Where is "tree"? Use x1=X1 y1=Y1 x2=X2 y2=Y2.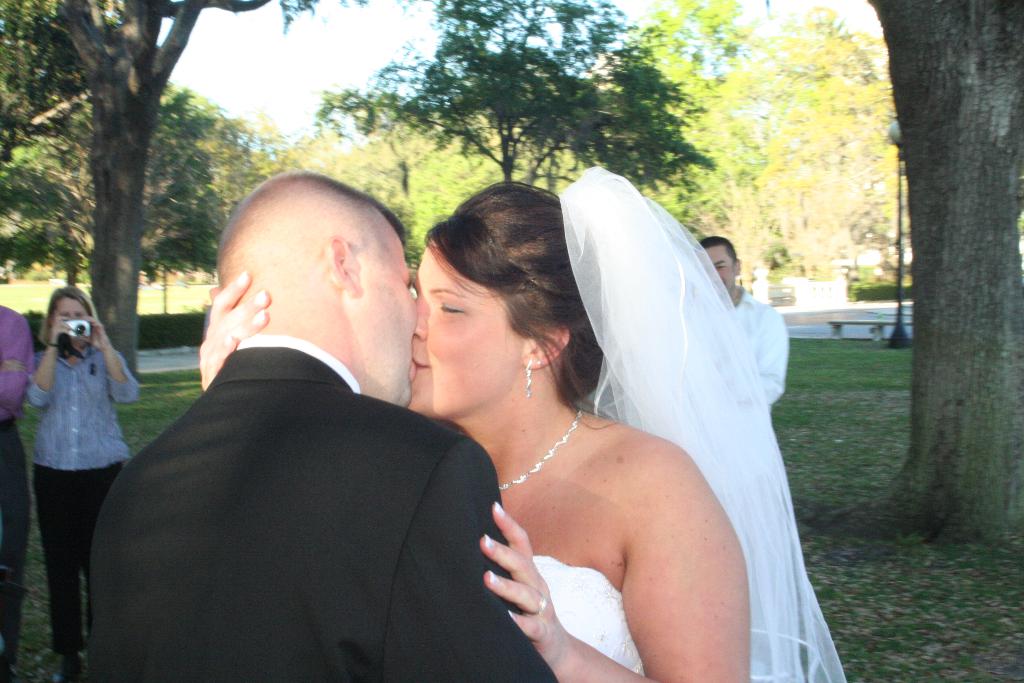
x1=330 y1=100 x2=528 y2=286.
